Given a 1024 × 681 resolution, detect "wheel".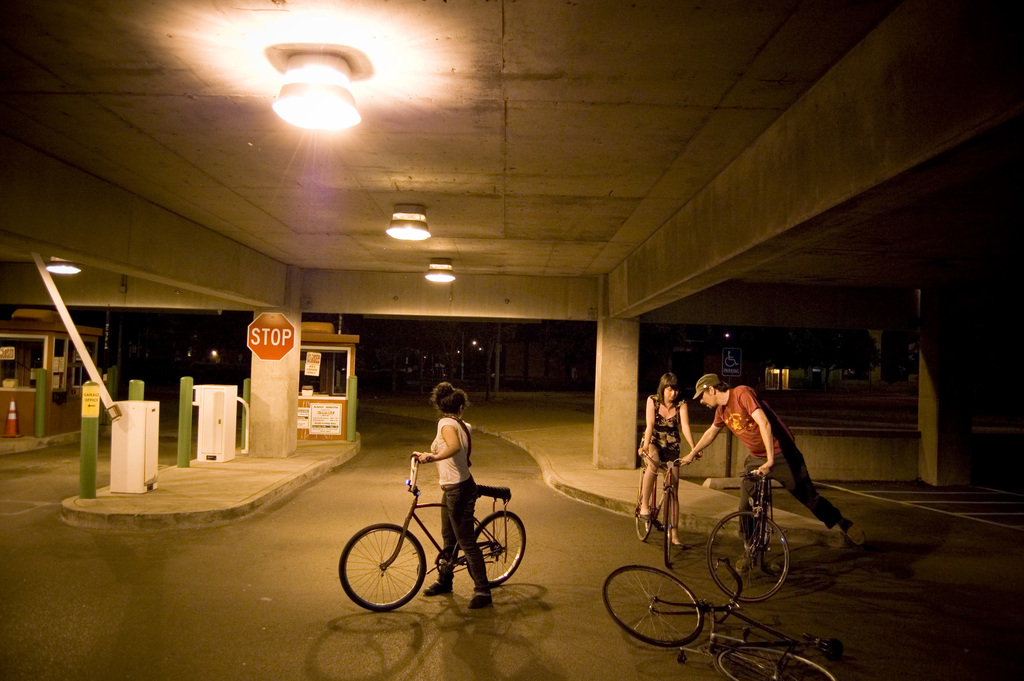
rect(664, 488, 675, 561).
